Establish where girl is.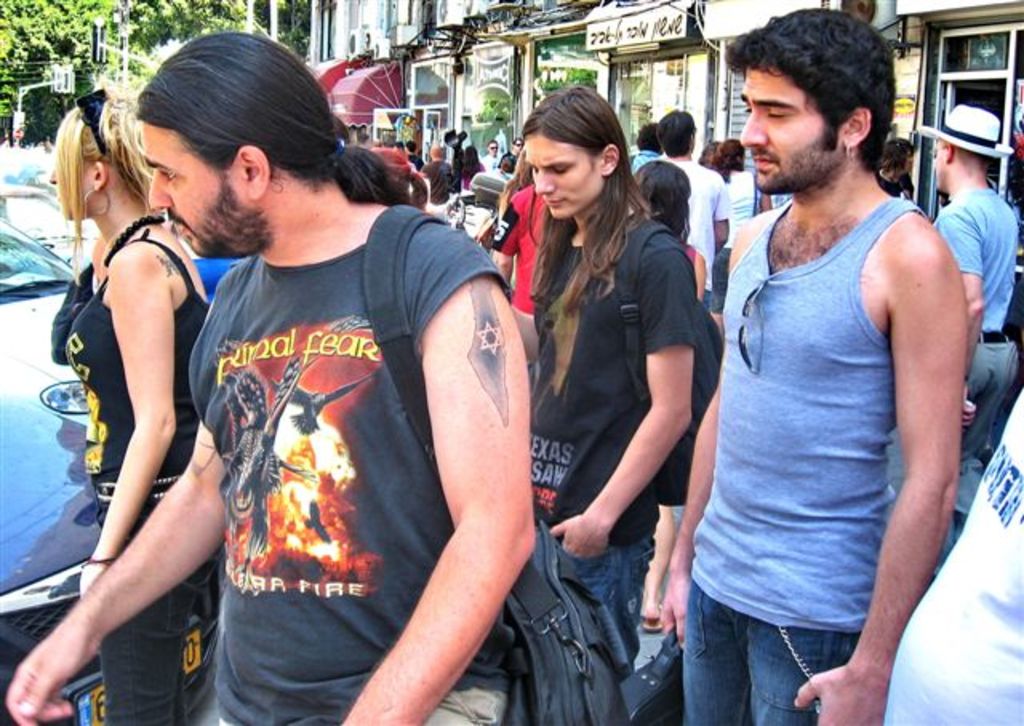
Established at left=51, top=82, right=214, bottom=724.
